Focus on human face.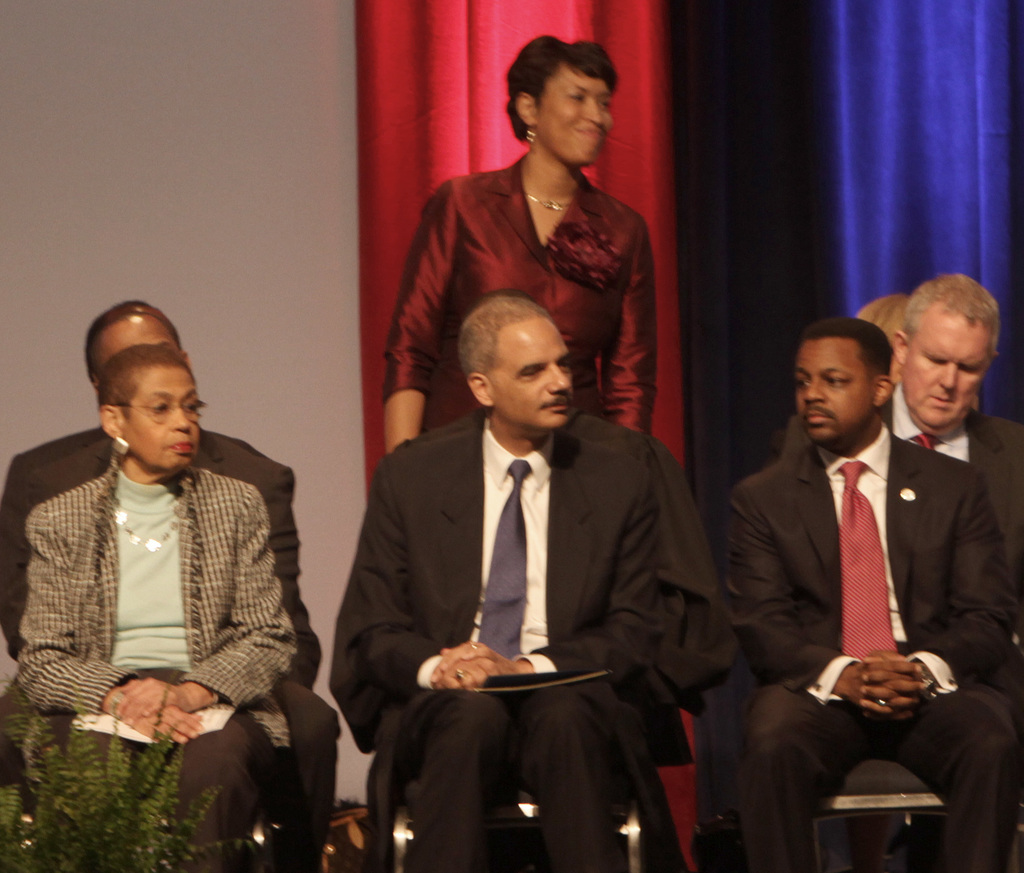
Focused at x1=126 y1=366 x2=201 y2=469.
